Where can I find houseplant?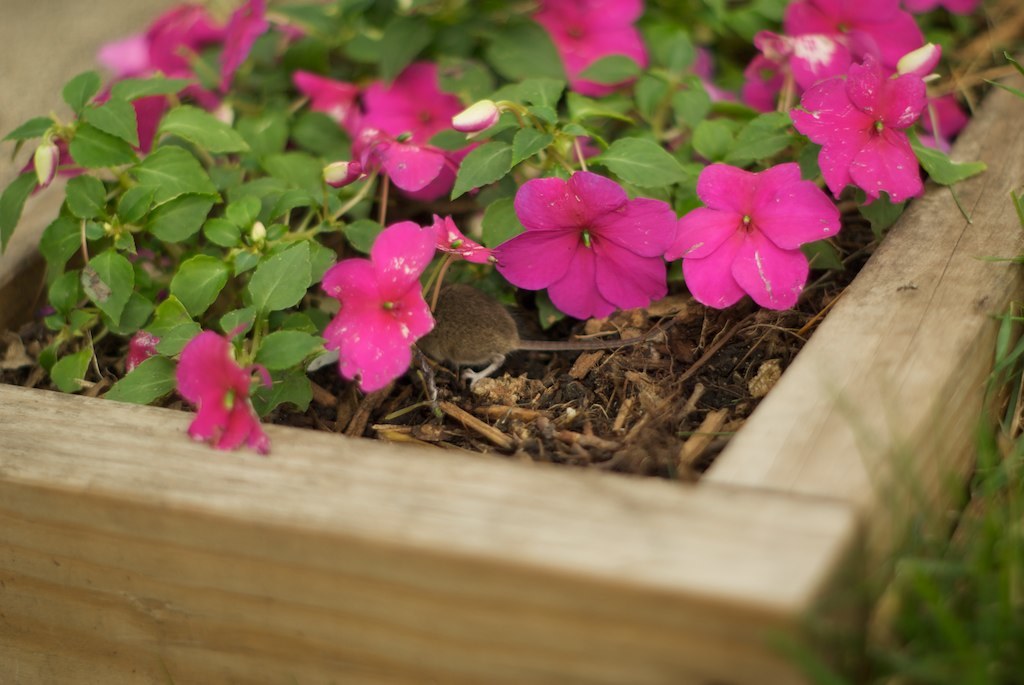
You can find it at bbox=[4, 5, 1023, 684].
